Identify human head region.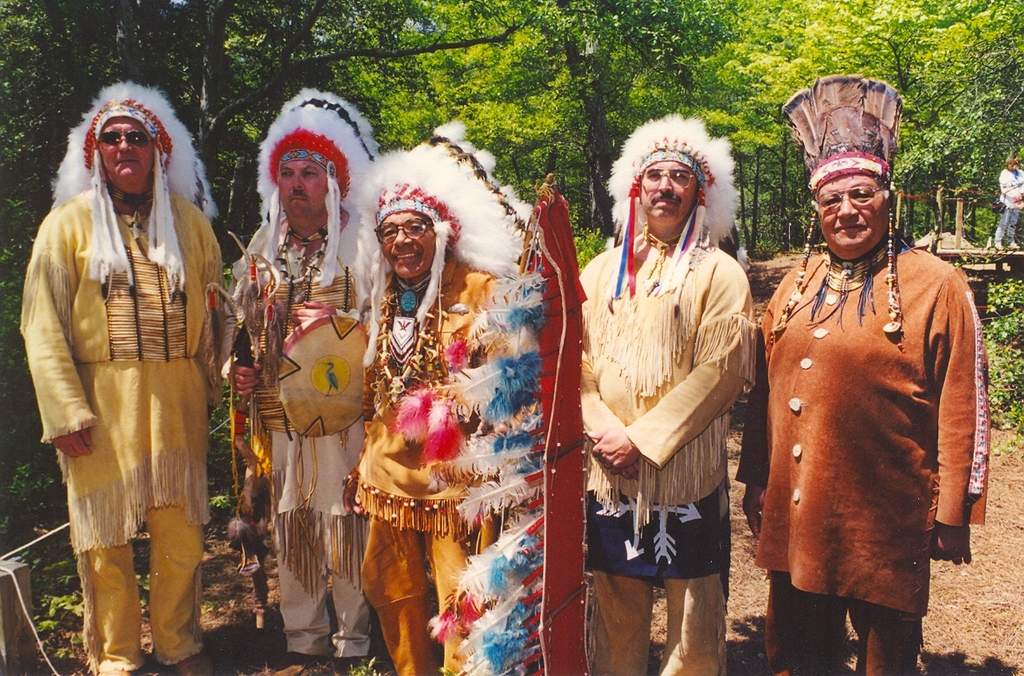
Region: <bbox>1007, 157, 1021, 169</bbox>.
